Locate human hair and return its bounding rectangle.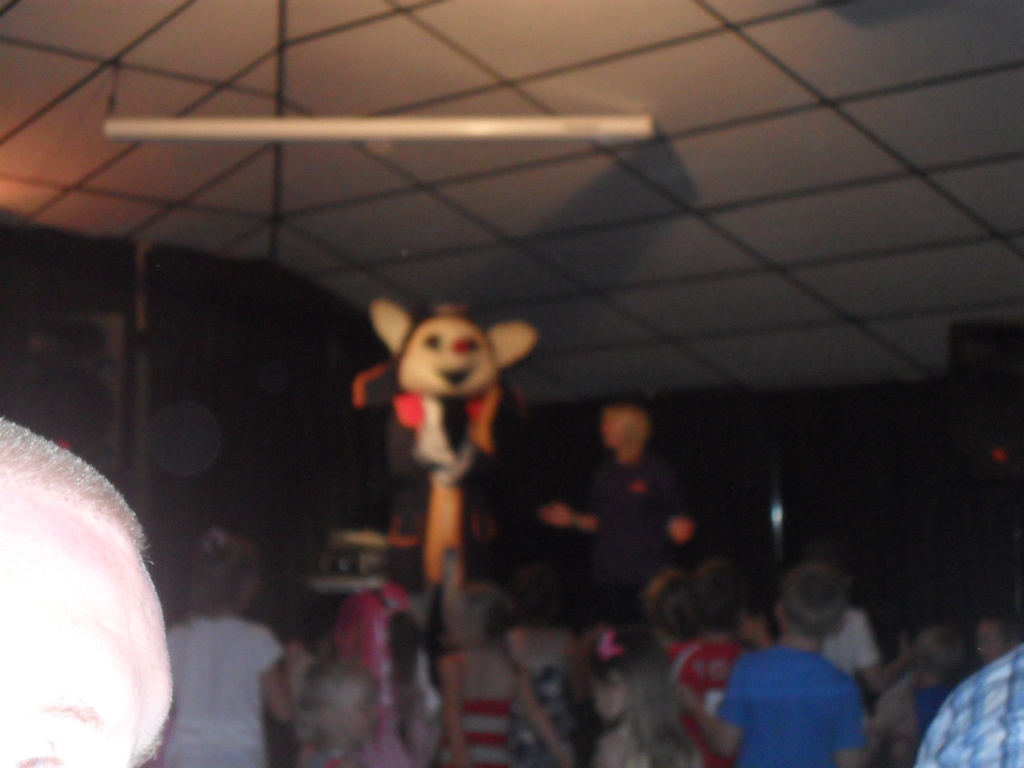
<box>454,588,512,646</box>.
